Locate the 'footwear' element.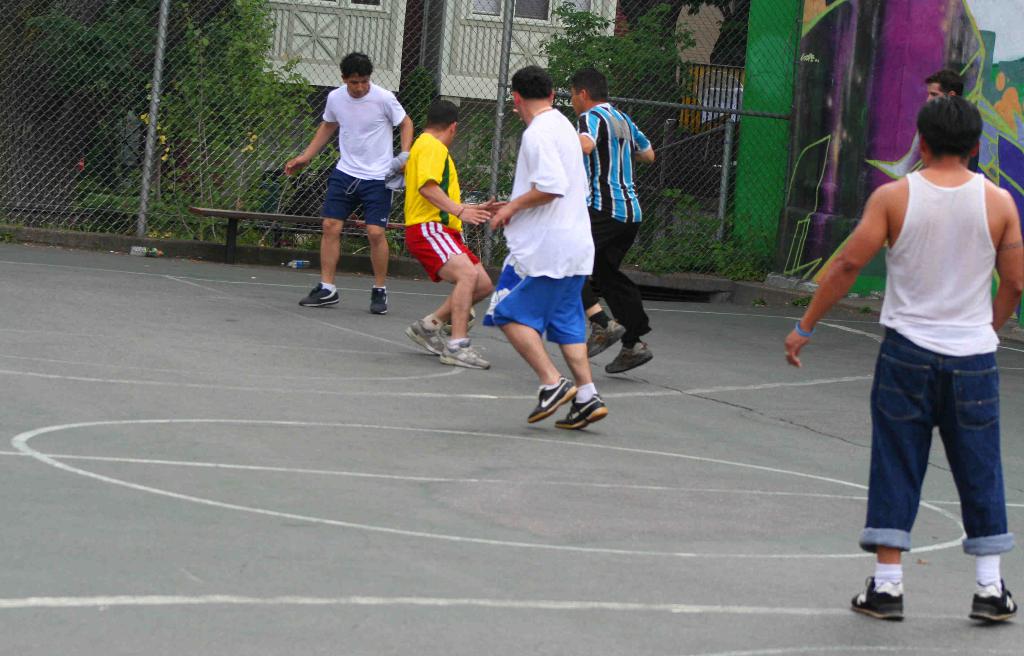
Element bbox: left=972, top=579, right=1019, bottom=630.
